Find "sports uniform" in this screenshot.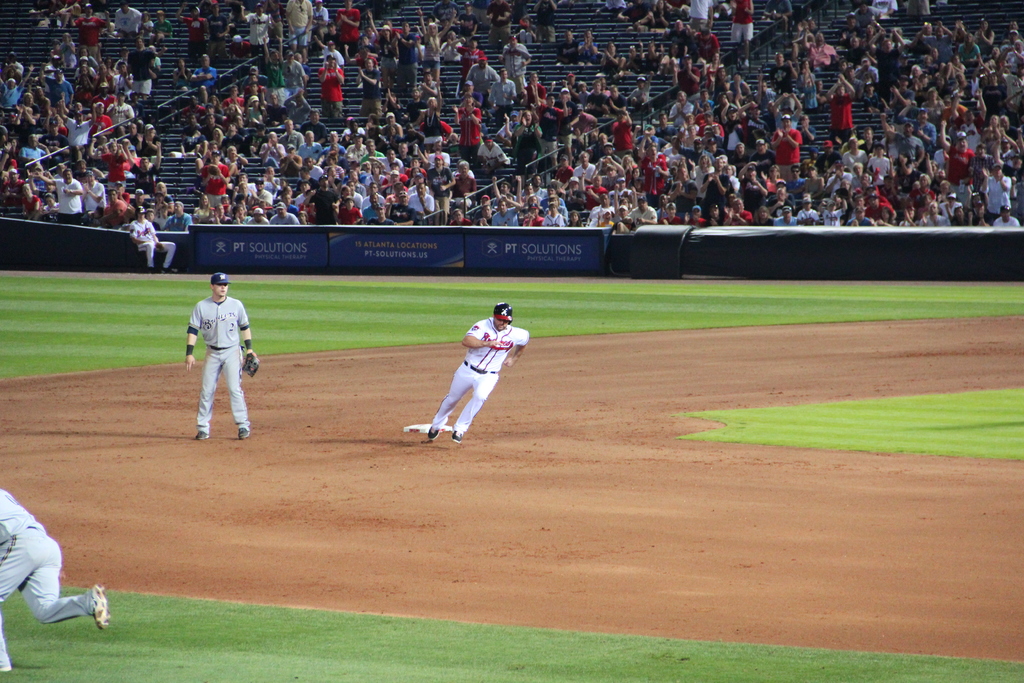
The bounding box for "sports uniform" is bbox=[339, 2, 360, 51].
